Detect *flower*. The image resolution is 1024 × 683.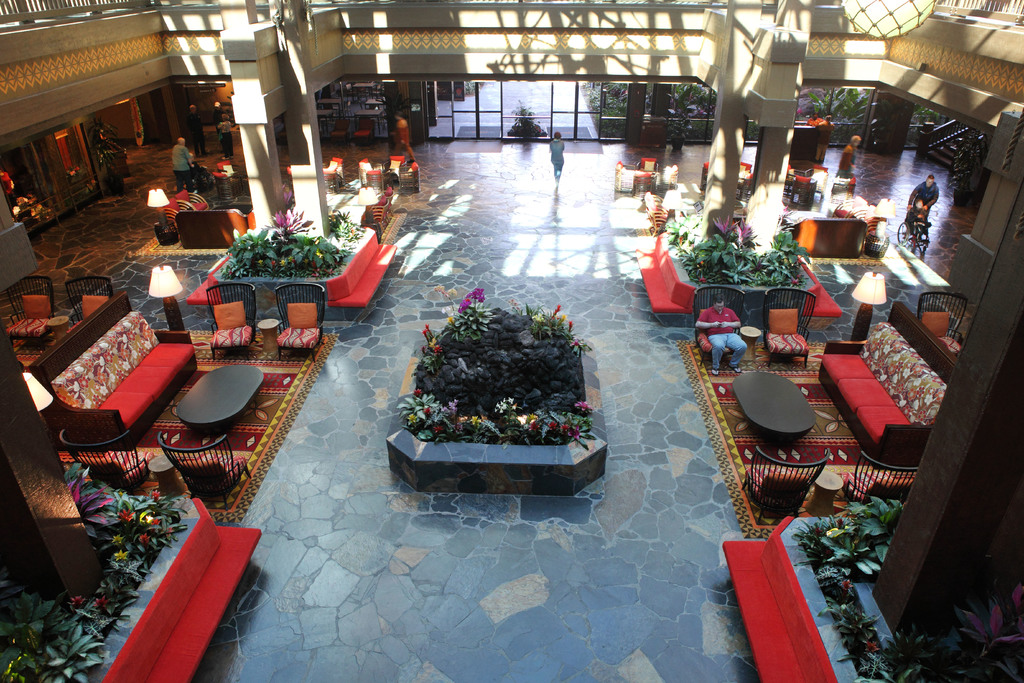
bbox=[813, 527, 823, 535].
